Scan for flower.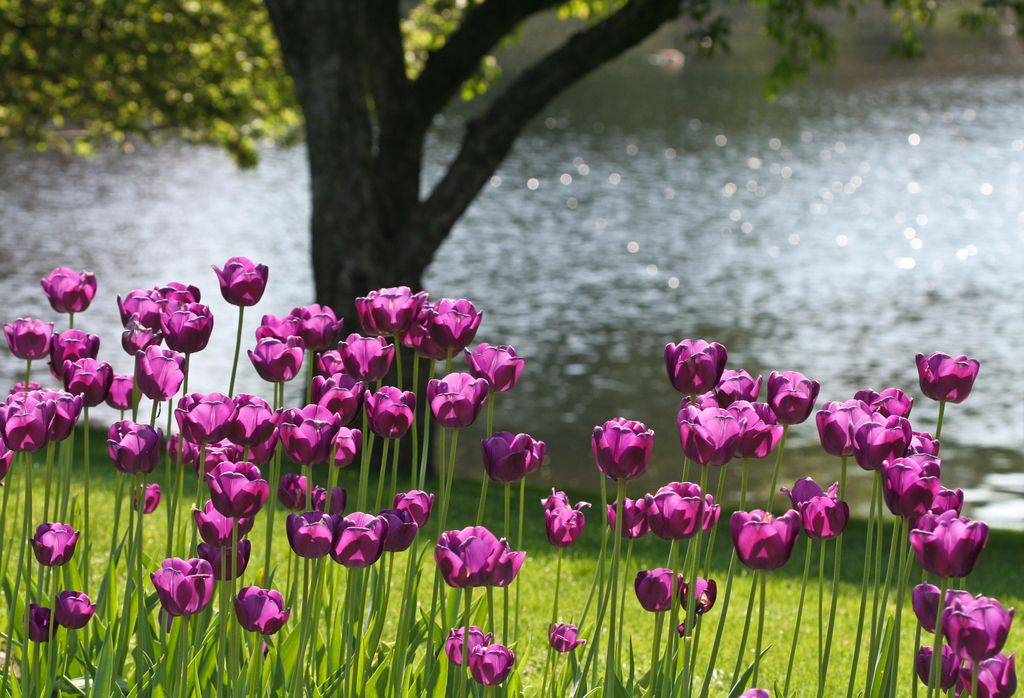
Scan result: <box>211,254,273,305</box>.
